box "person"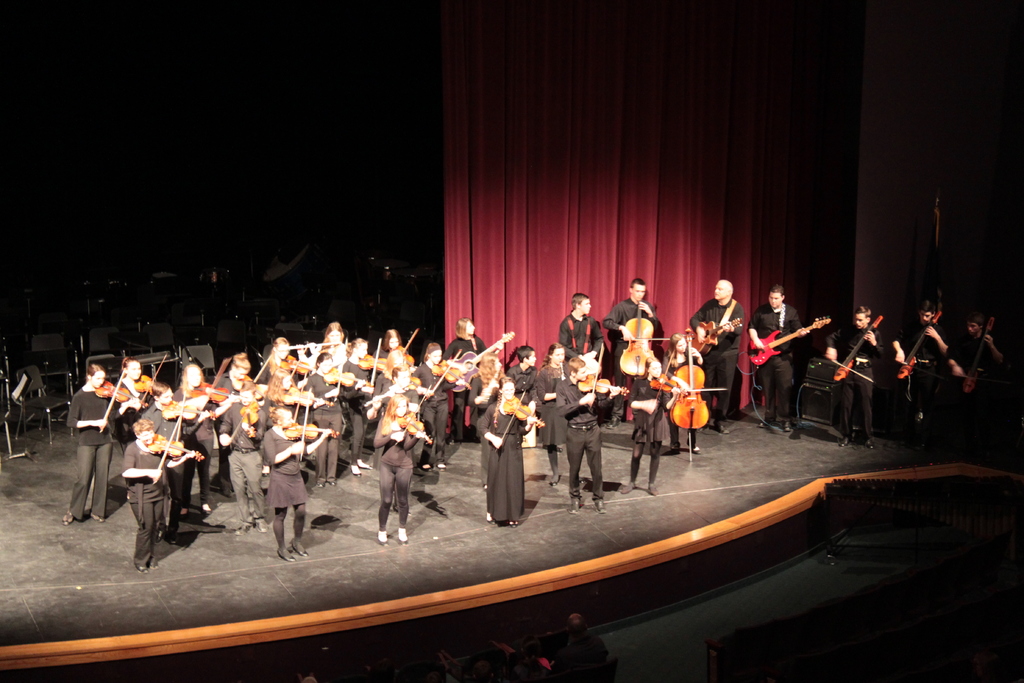
region(120, 418, 199, 575)
